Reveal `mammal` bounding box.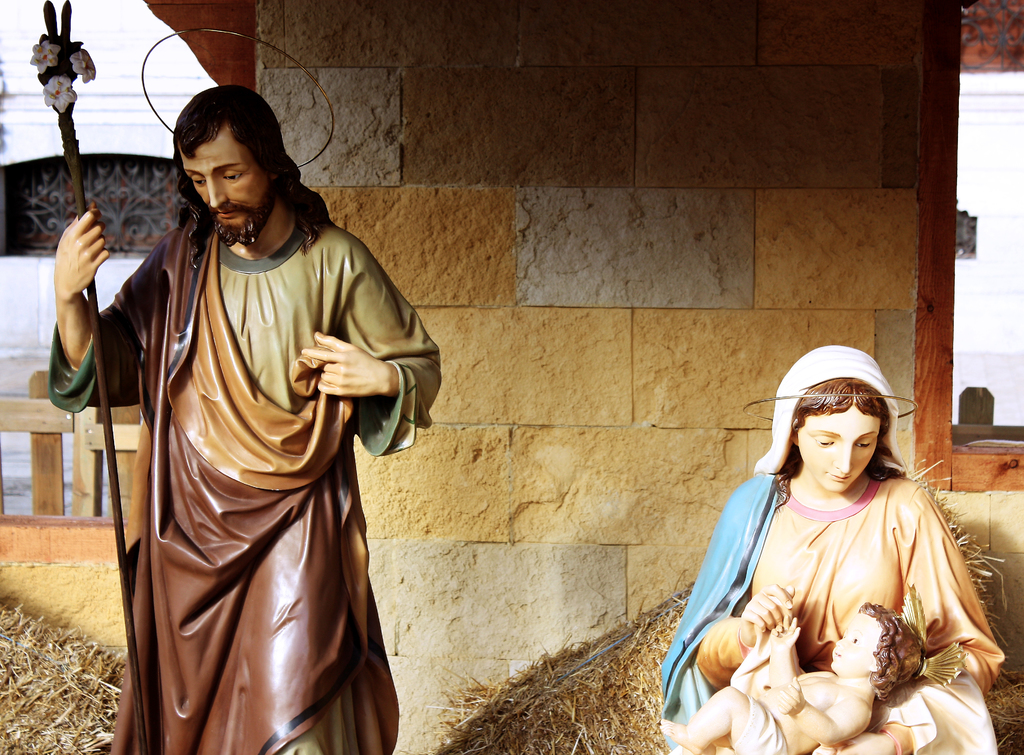
Revealed: pyautogui.locateOnScreen(646, 603, 922, 754).
